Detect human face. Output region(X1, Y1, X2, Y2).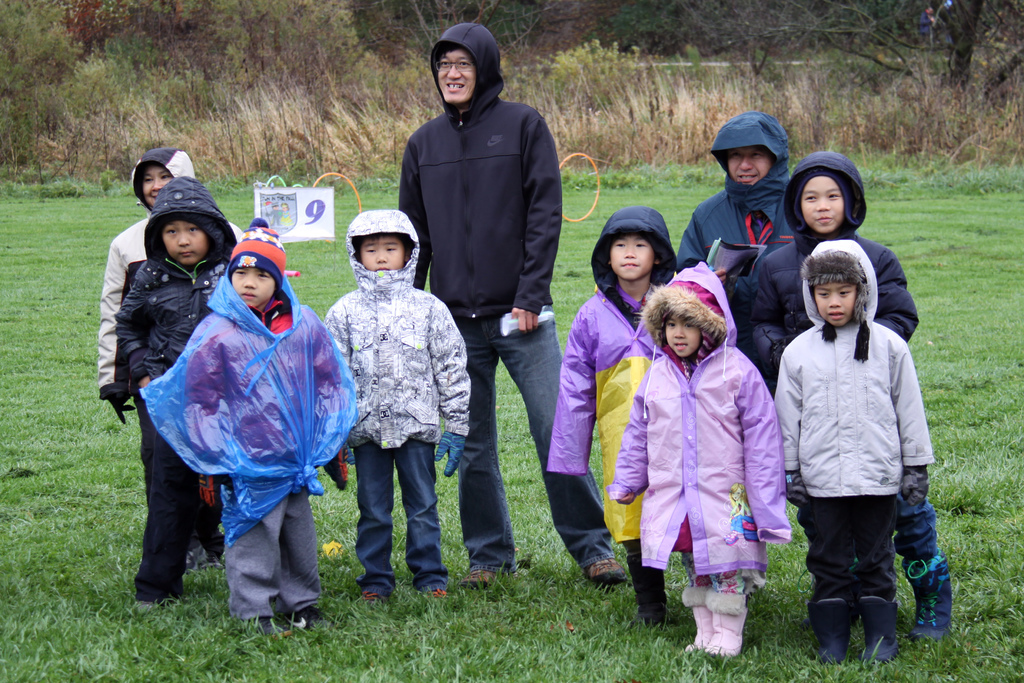
region(232, 268, 275, 309).
